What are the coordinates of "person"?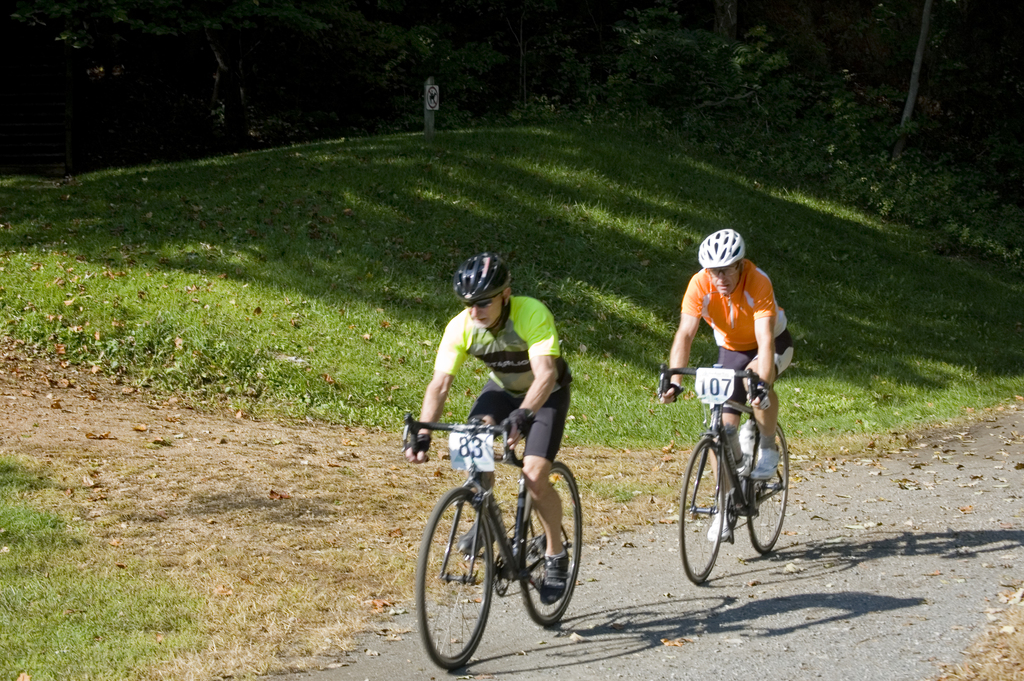
Rect(408, 249, 575, 587).
